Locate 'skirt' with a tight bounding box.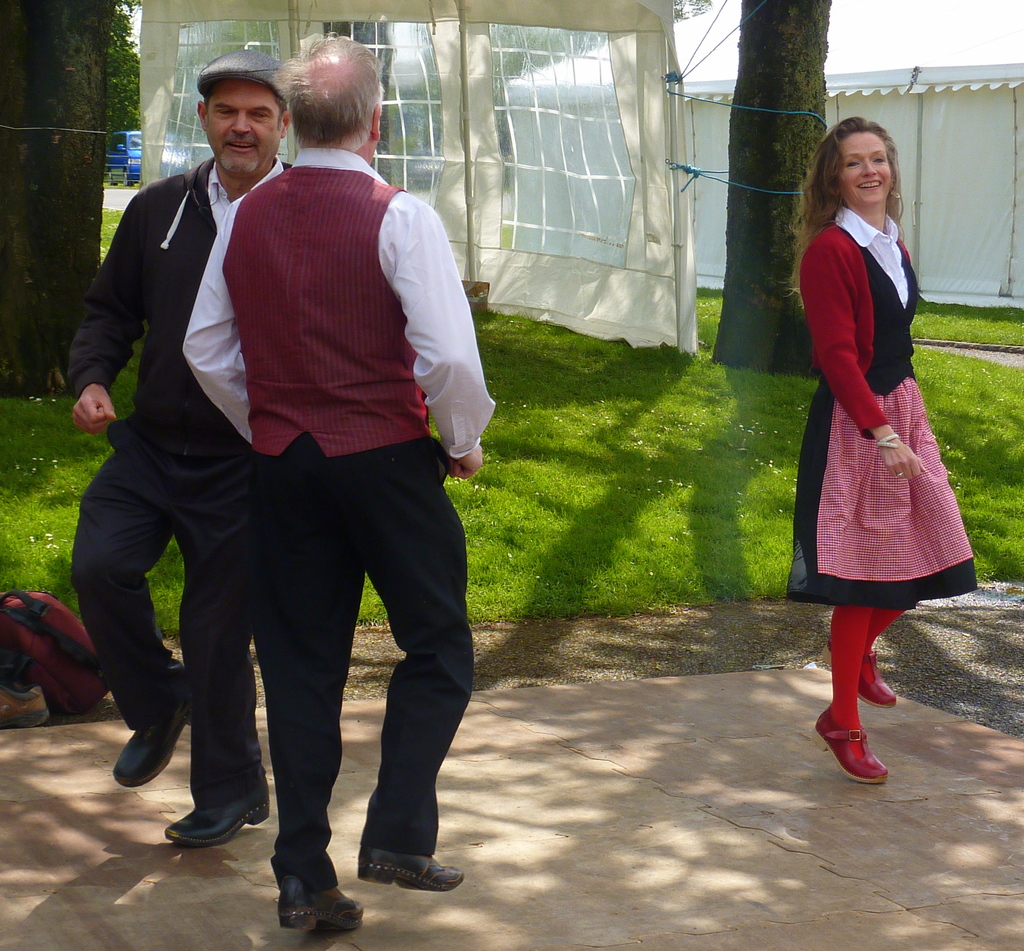
(left=792, top=378, right=966, bottom=612).
